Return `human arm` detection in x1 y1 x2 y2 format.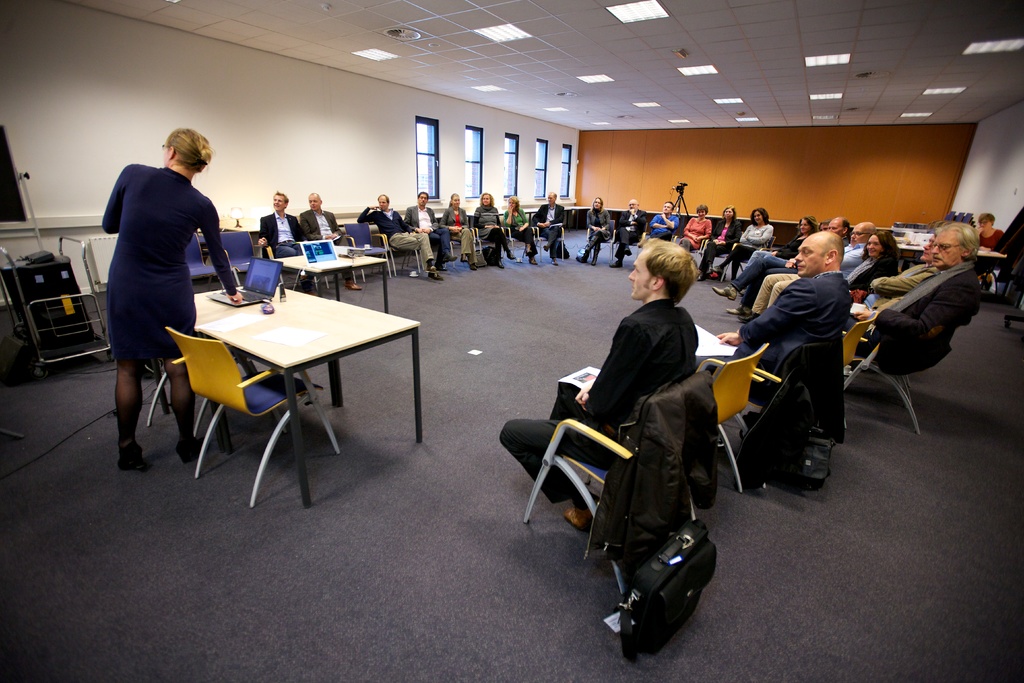
628 209 647 229.
